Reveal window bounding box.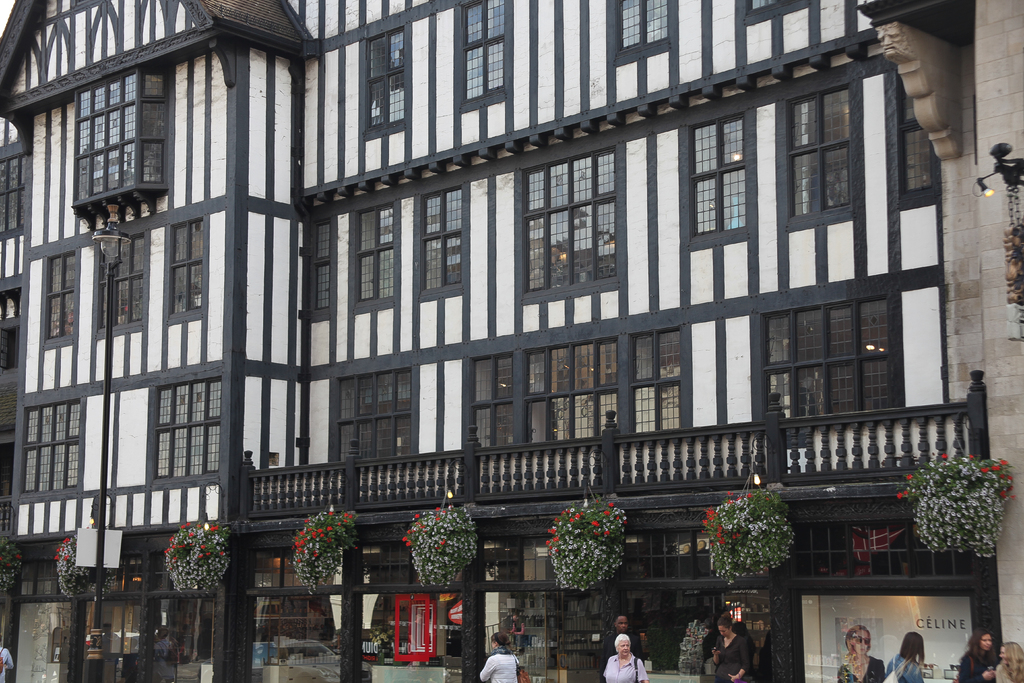
Revealed: BBox(36, 243, 85, 352).
